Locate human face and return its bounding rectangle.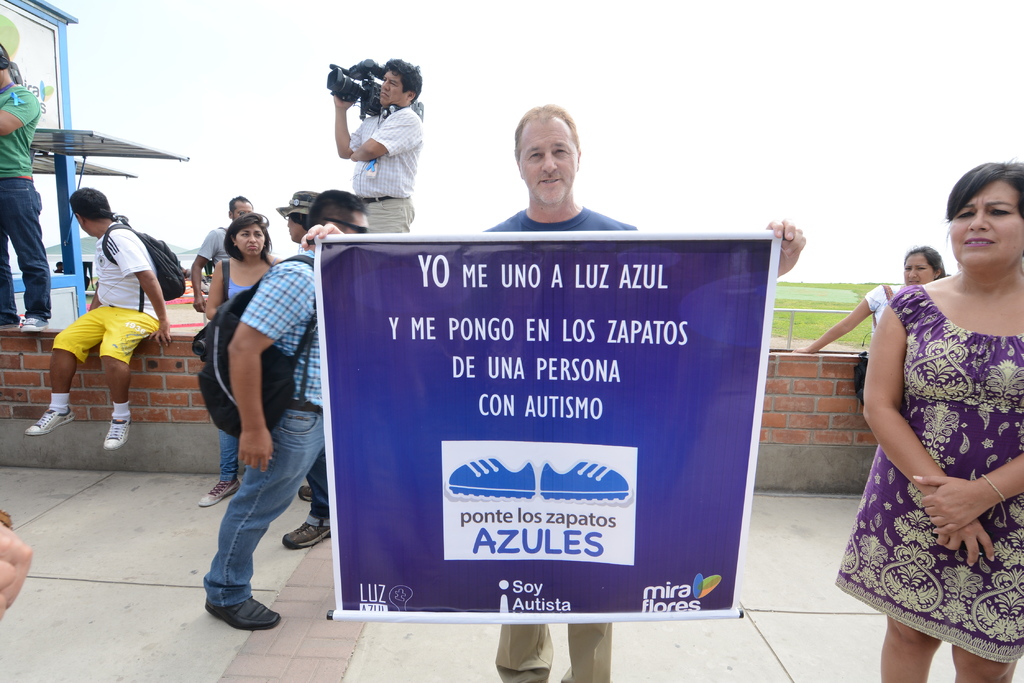
(x1=233, y1=198, x2=254, y2=219).
